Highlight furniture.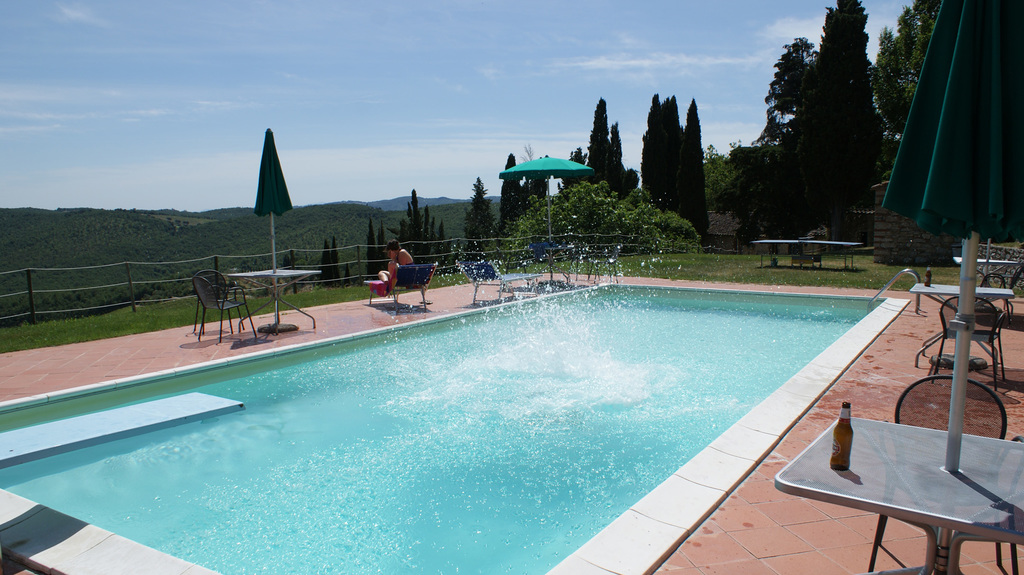
Highlighted region: <region>367, 257, 438, 311</region>.
